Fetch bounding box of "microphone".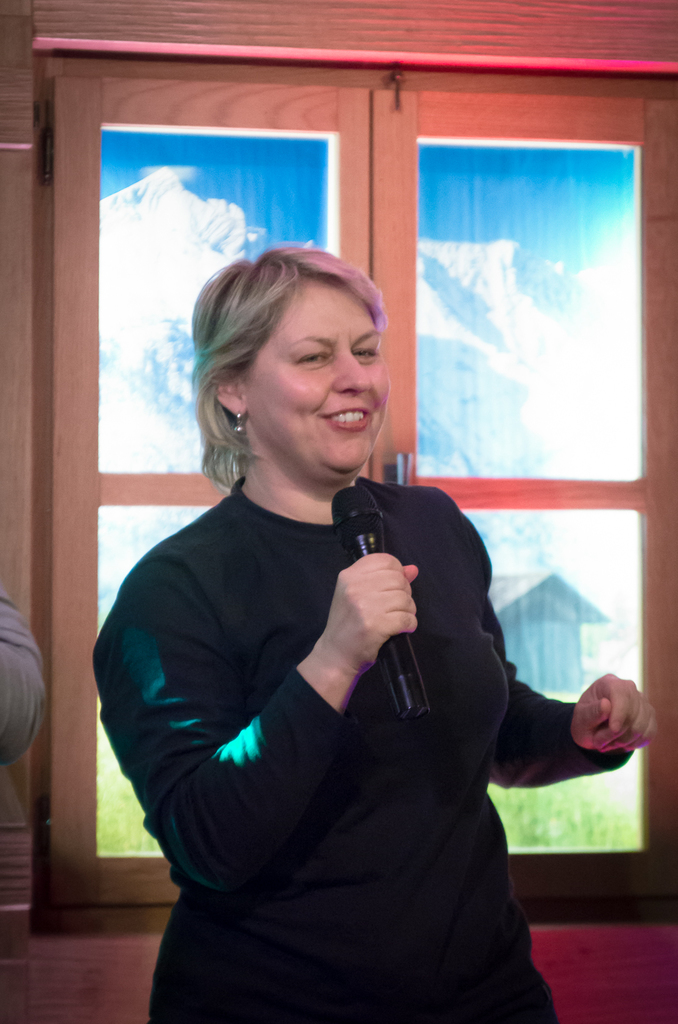
Bbox: [left=330, top=483, right=433, bottom=725].
